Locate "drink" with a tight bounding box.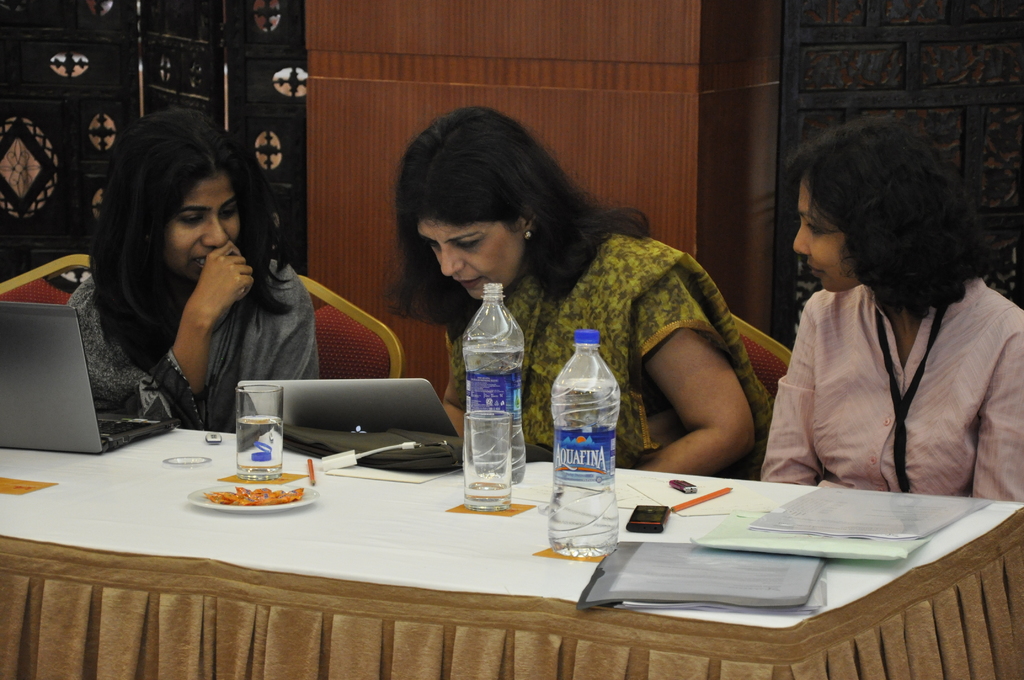
crop(463, 346, 529, 489).
